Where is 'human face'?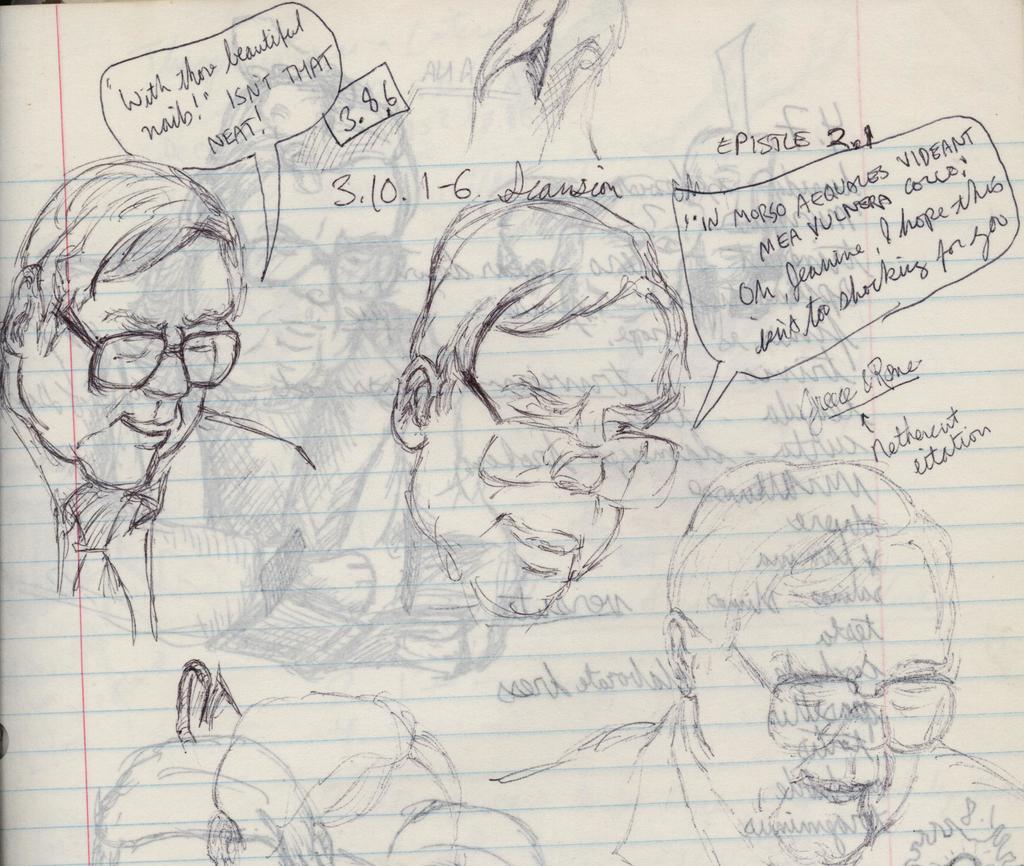
432/305/669/616.
